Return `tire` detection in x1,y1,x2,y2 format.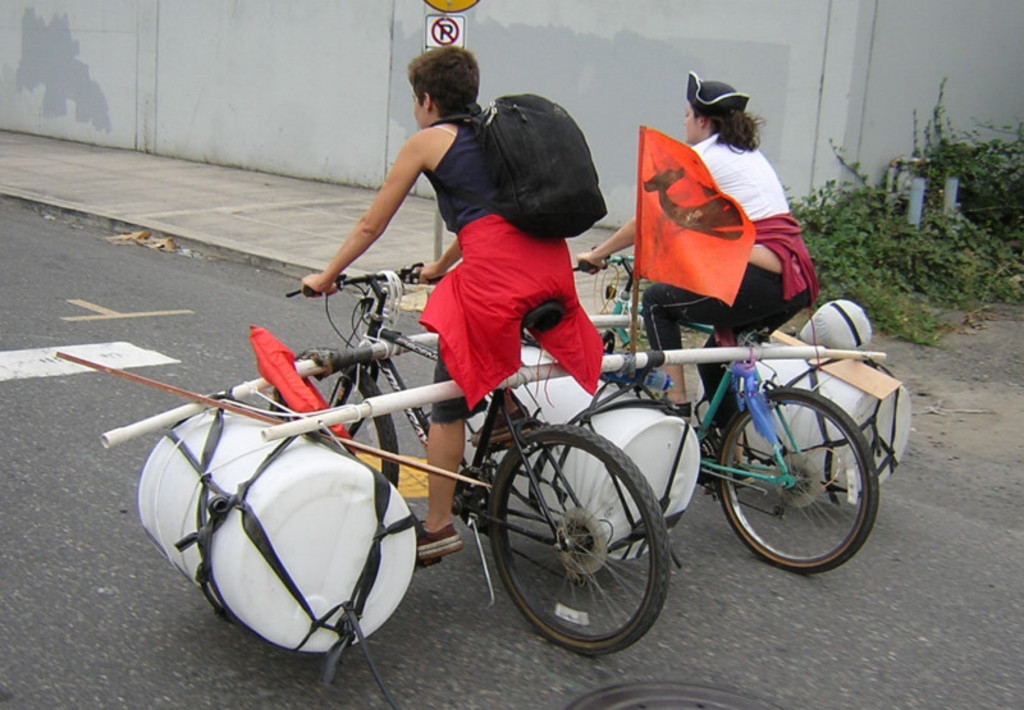
714,372,879,586.
